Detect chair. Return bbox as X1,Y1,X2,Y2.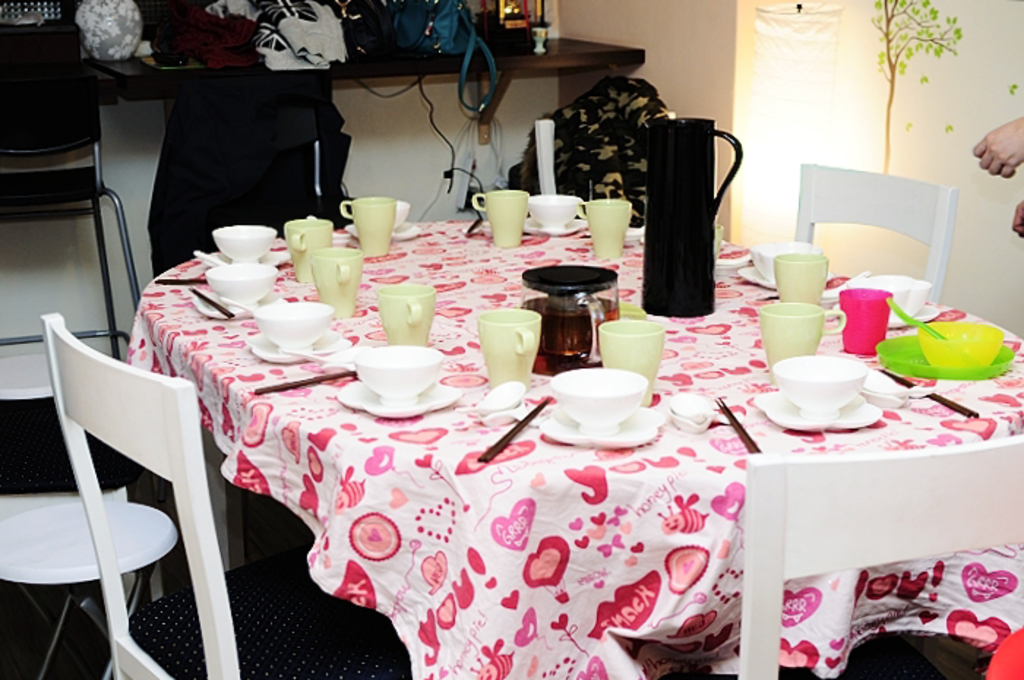
0,22,146,366.
